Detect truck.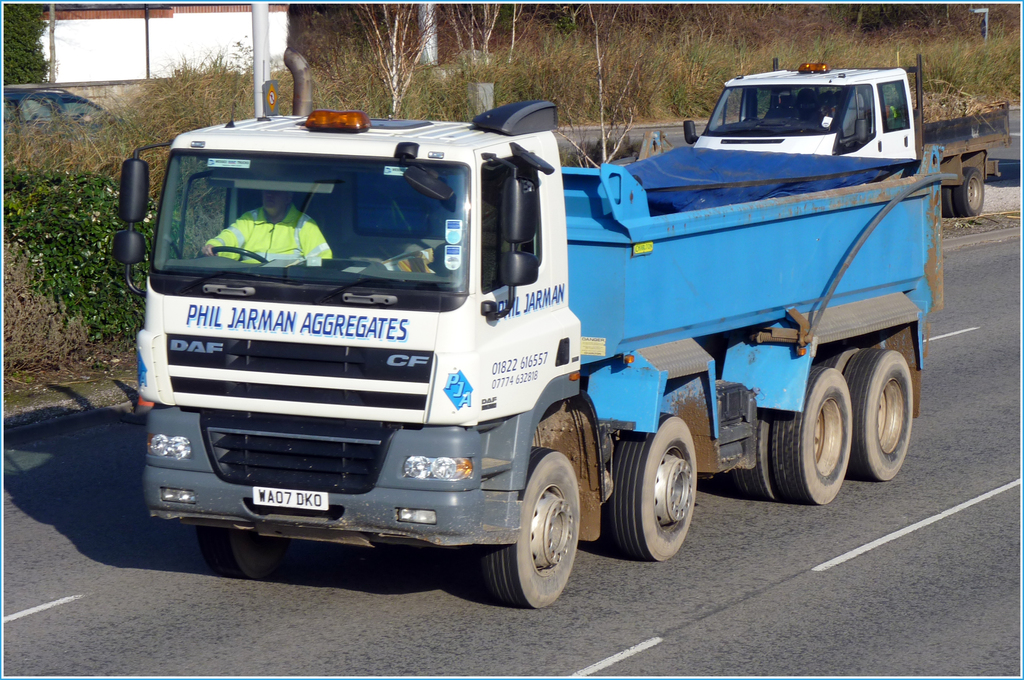
Detected at BBox(682, 61, 1009, 218).
